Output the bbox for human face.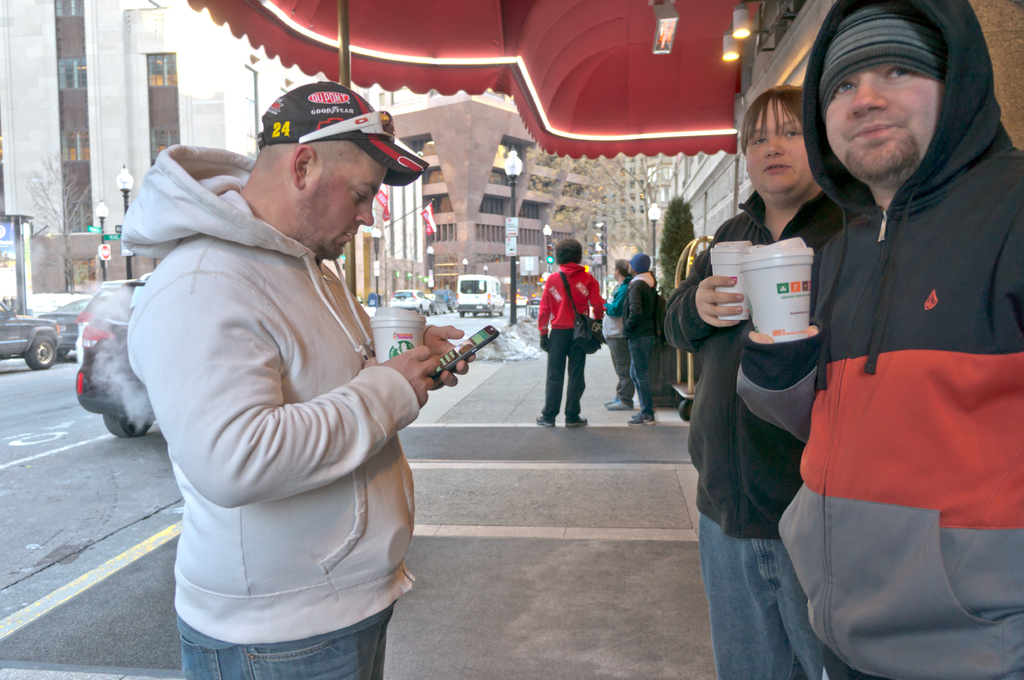
detection(745, 99, 806, 194).
